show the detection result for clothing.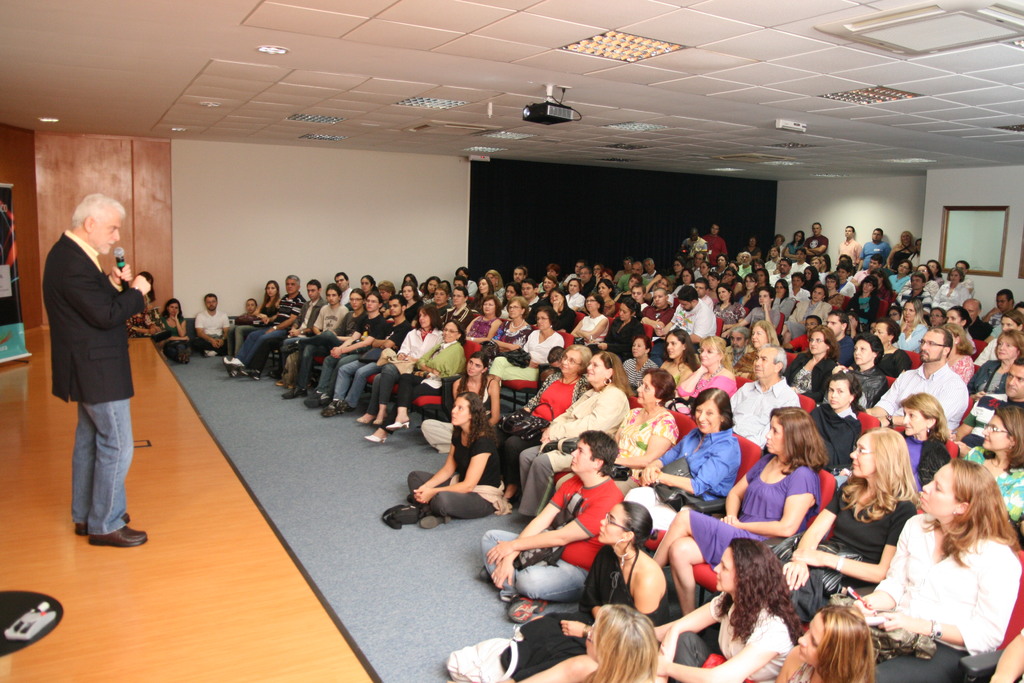
<box>895,320,931,355</box>.
